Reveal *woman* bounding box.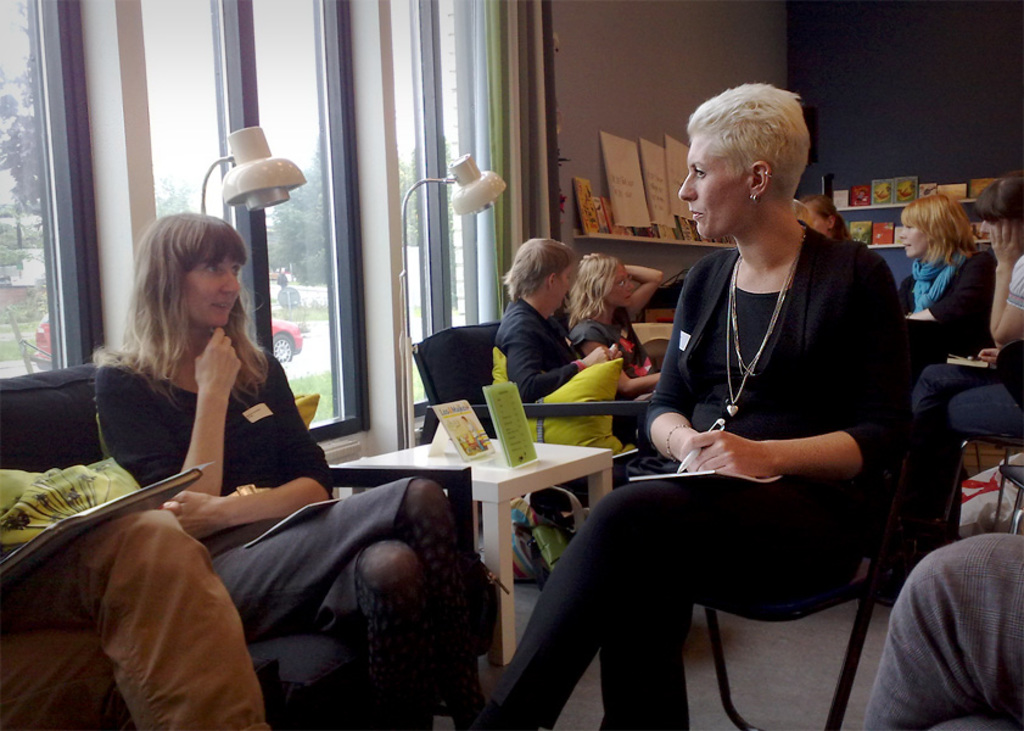
Revealed: (left=899, top=192, right=997, bottom=357).
